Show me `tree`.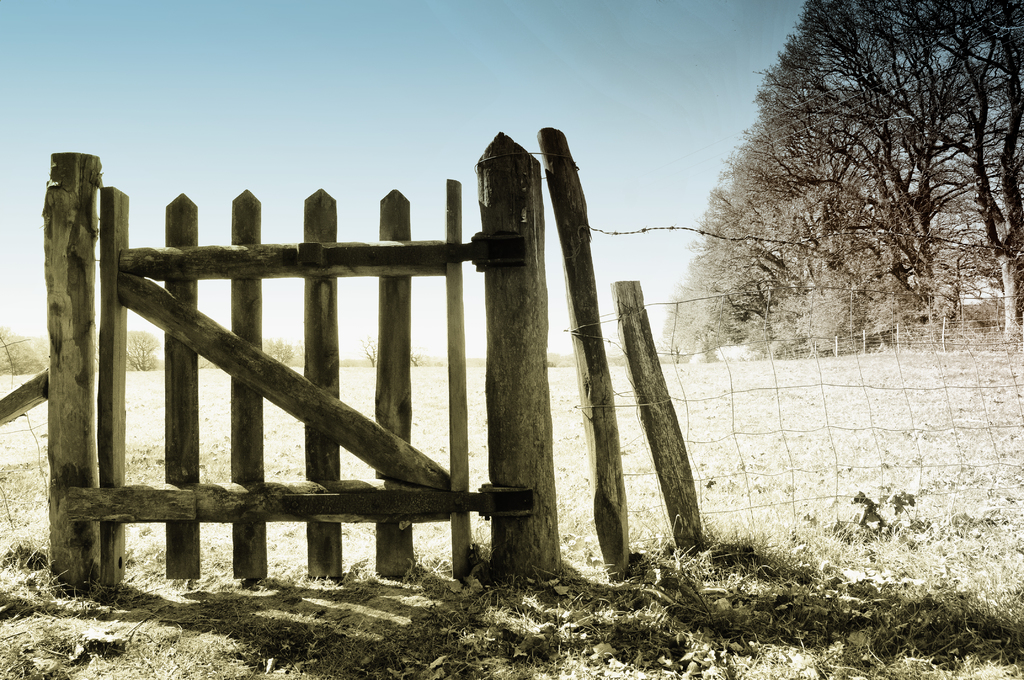
`tree` is here: 0/320/60/382.
